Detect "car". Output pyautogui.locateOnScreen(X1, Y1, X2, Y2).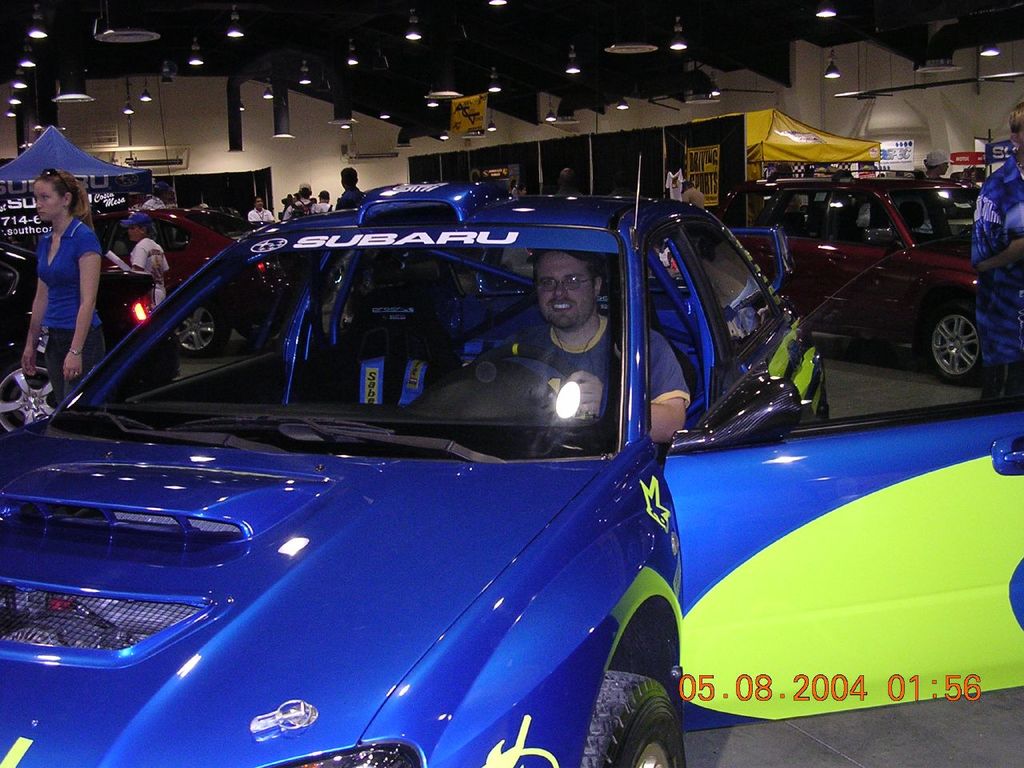
pyautogui.locateOnScreen(4, 206, 276, 346).
